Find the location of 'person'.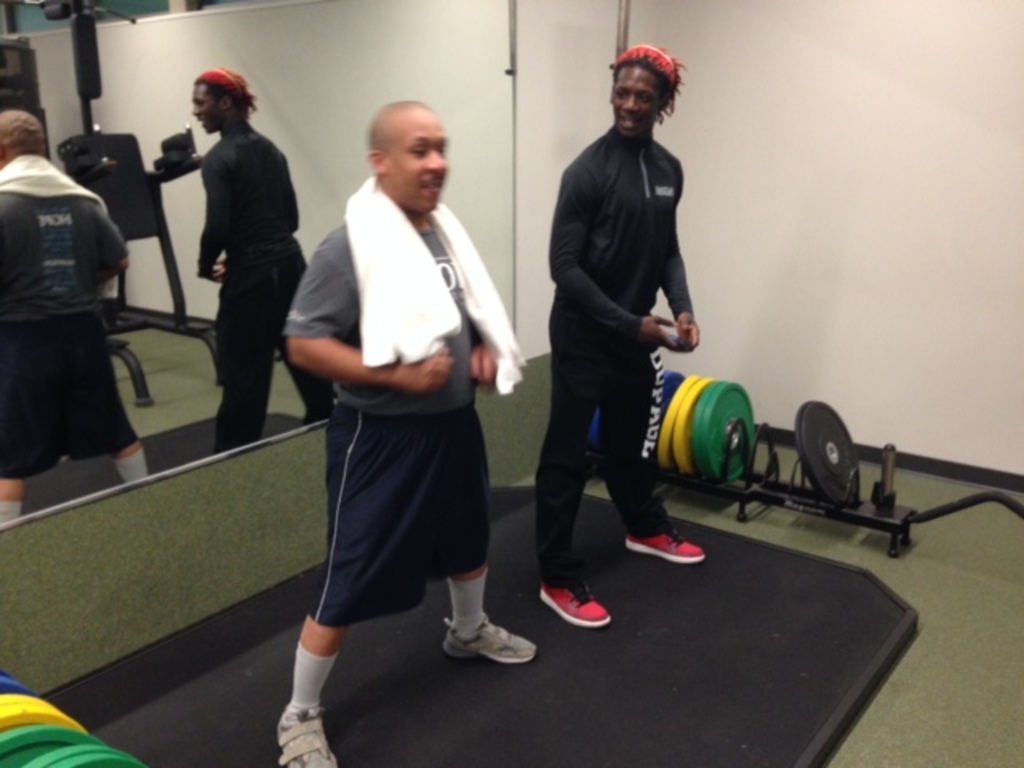
Location: box(272, 96, 533, 766).
